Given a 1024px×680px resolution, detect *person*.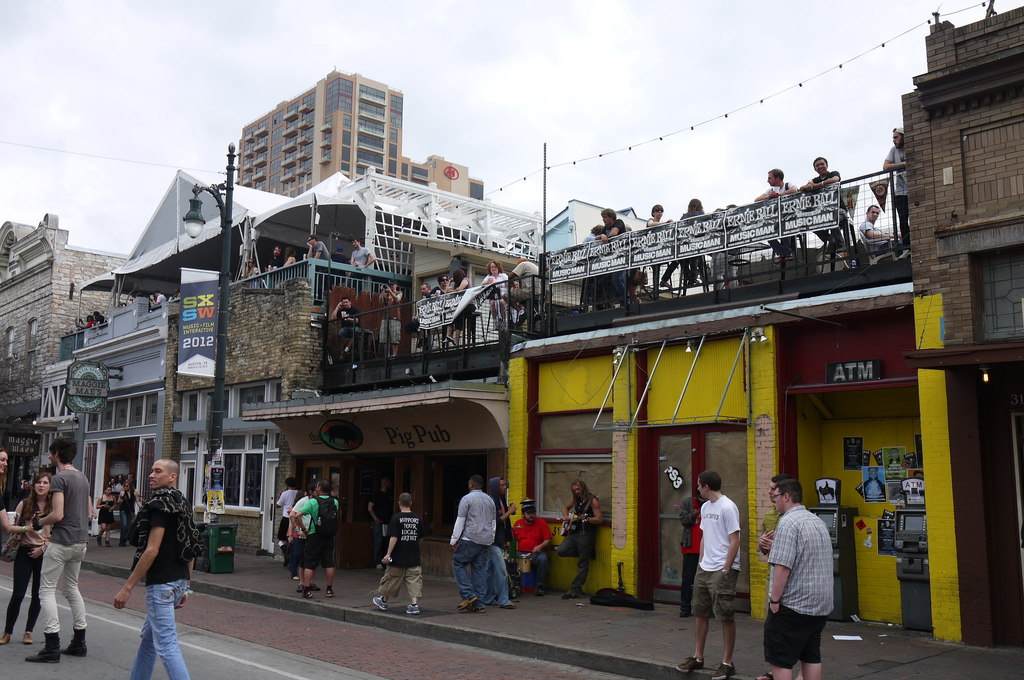
locate(883, 131, 915, 245).
